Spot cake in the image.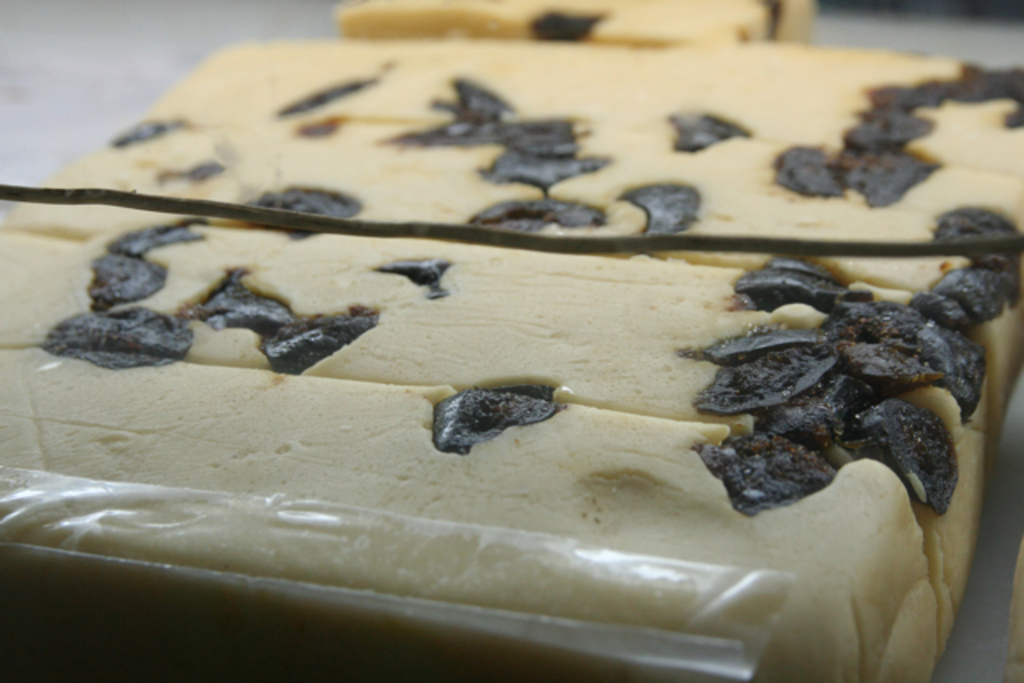
cake found at x1=328, y1=0, x2=829, y2=48.
